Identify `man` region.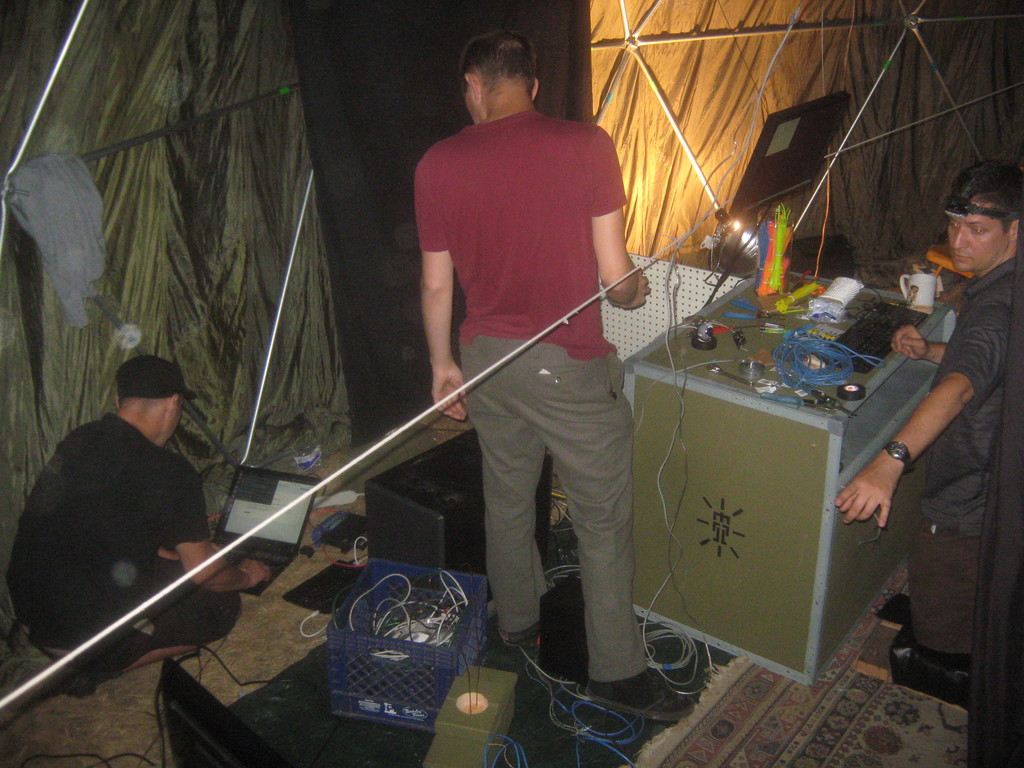
Region: BBox(389, 25, 664, 693).
